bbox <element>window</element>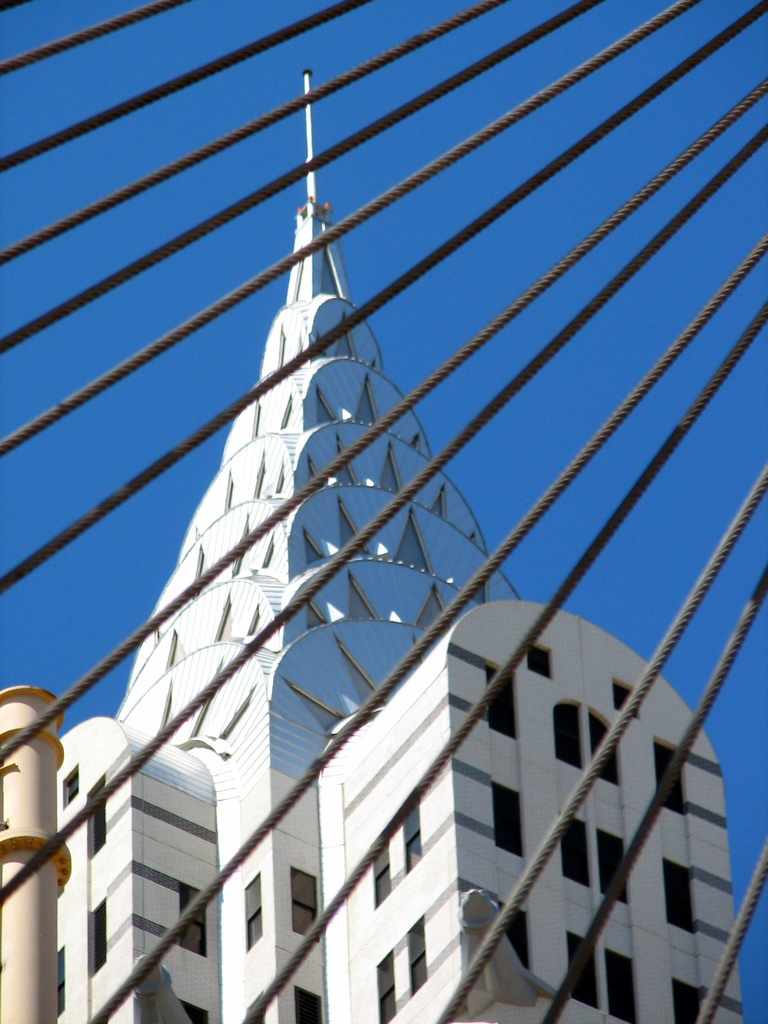
660/858/694/943
